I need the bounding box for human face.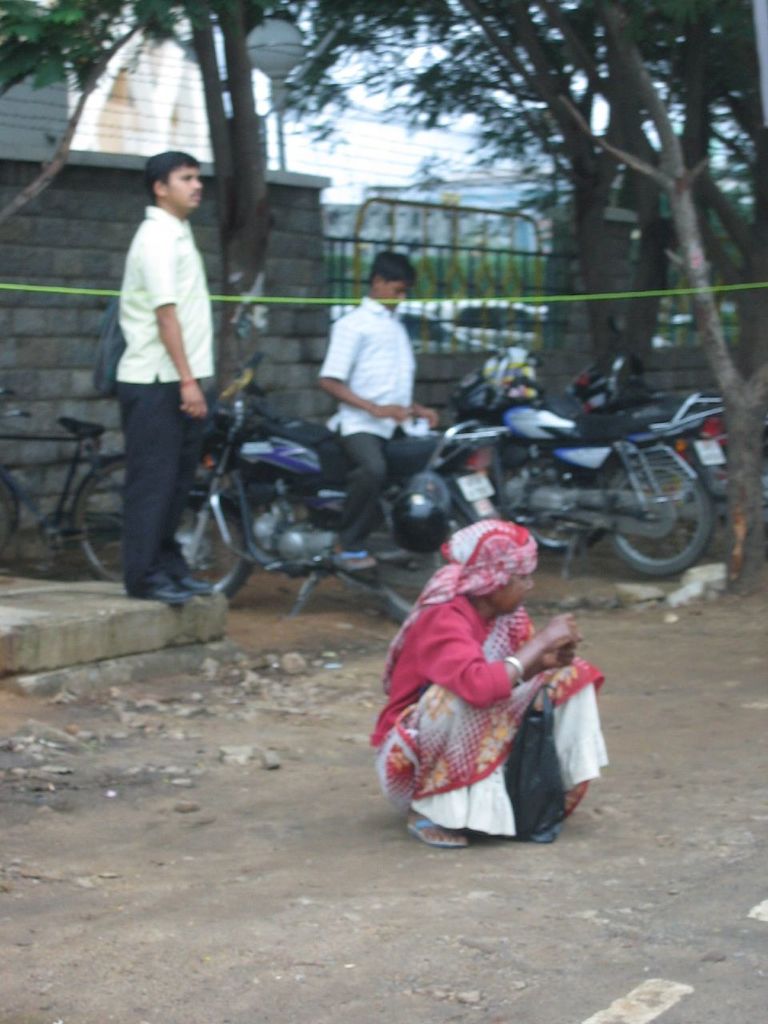
Here it is: (379,286,409,310).
